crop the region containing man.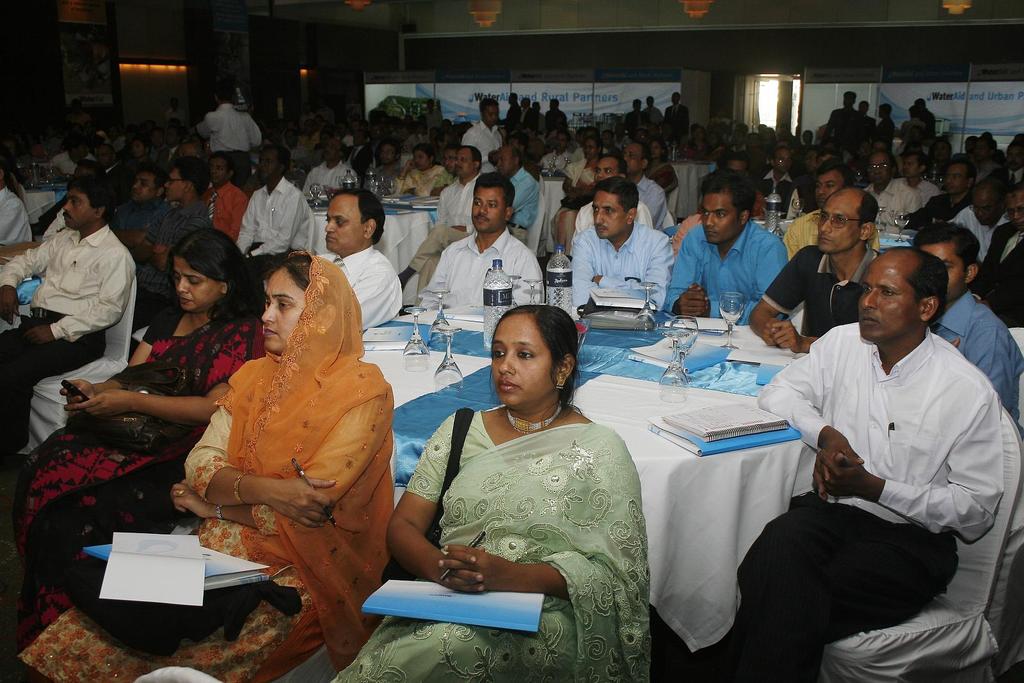
Crop region: x1=311, y1=189, x2=406, y2=331.
